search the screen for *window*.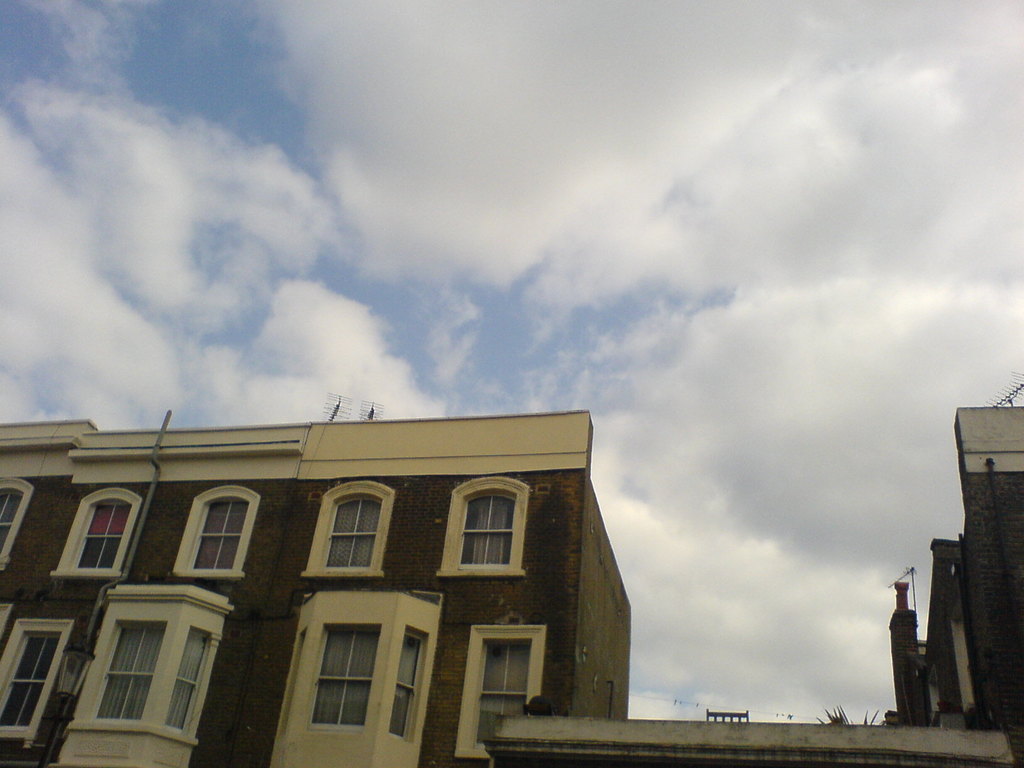
Found at 324/500/383/565.
